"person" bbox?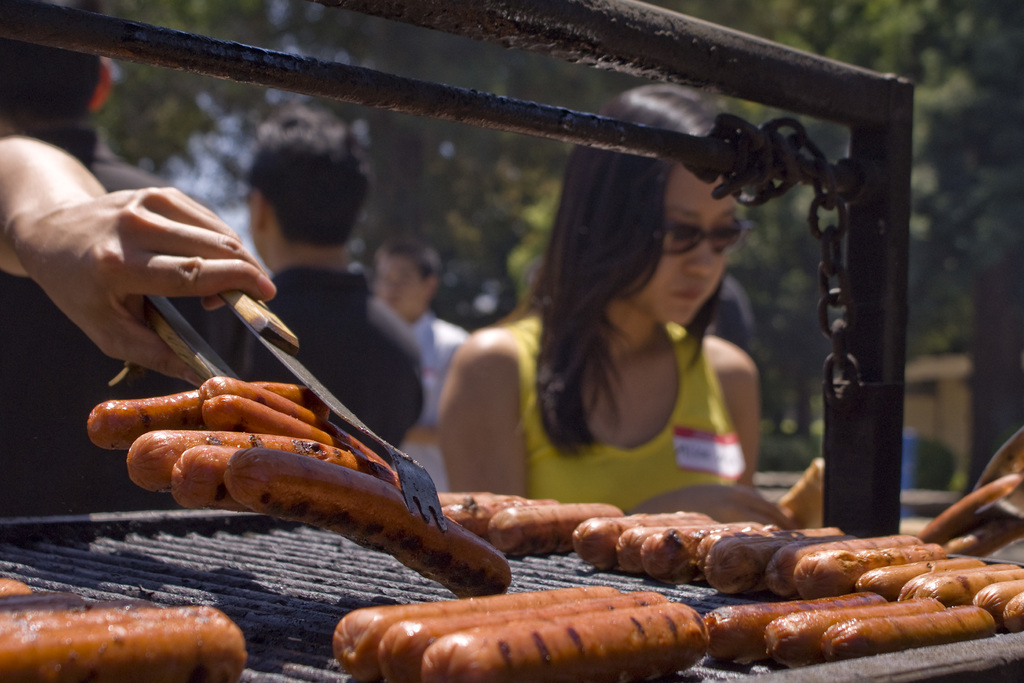
box=[442, 207, 822, 547]
